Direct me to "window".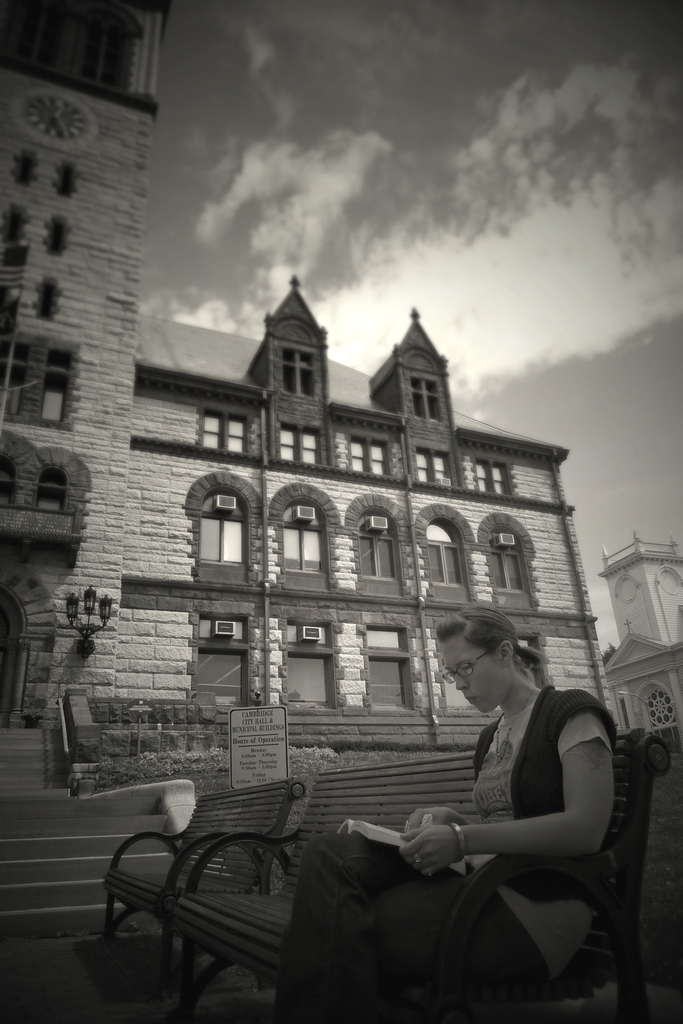
Direction: {"left": 278, "top": 624, "right": 338, "bottom": 696}.
